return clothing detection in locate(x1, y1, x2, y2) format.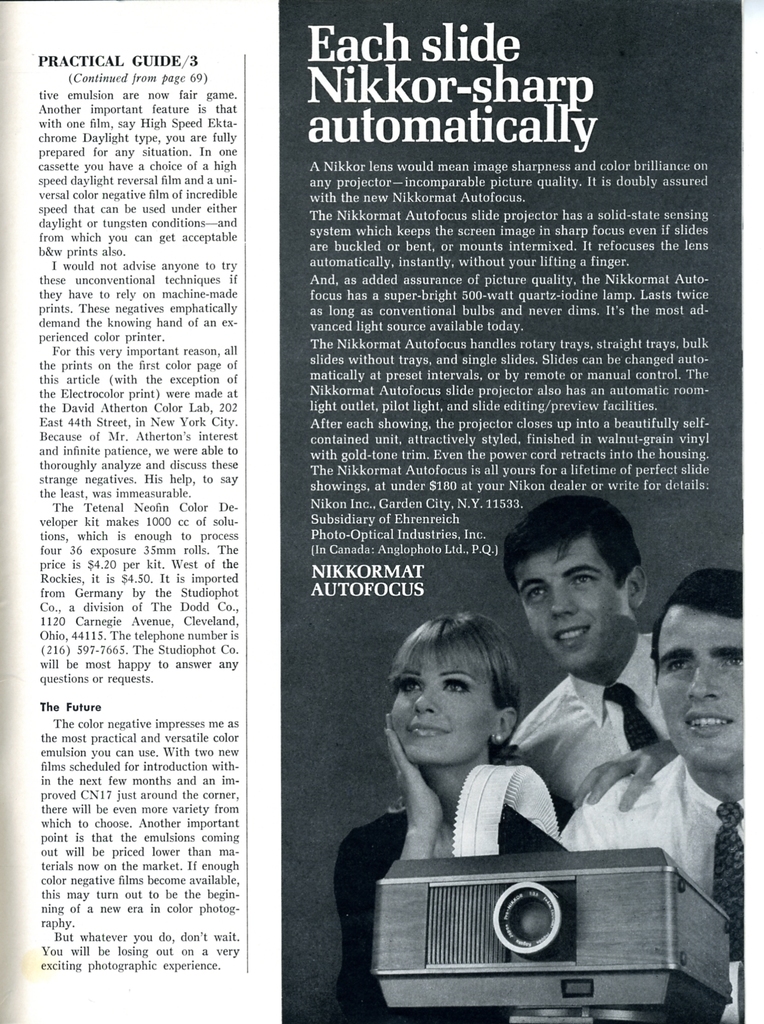
locate(337, 806, 554, 1023).
